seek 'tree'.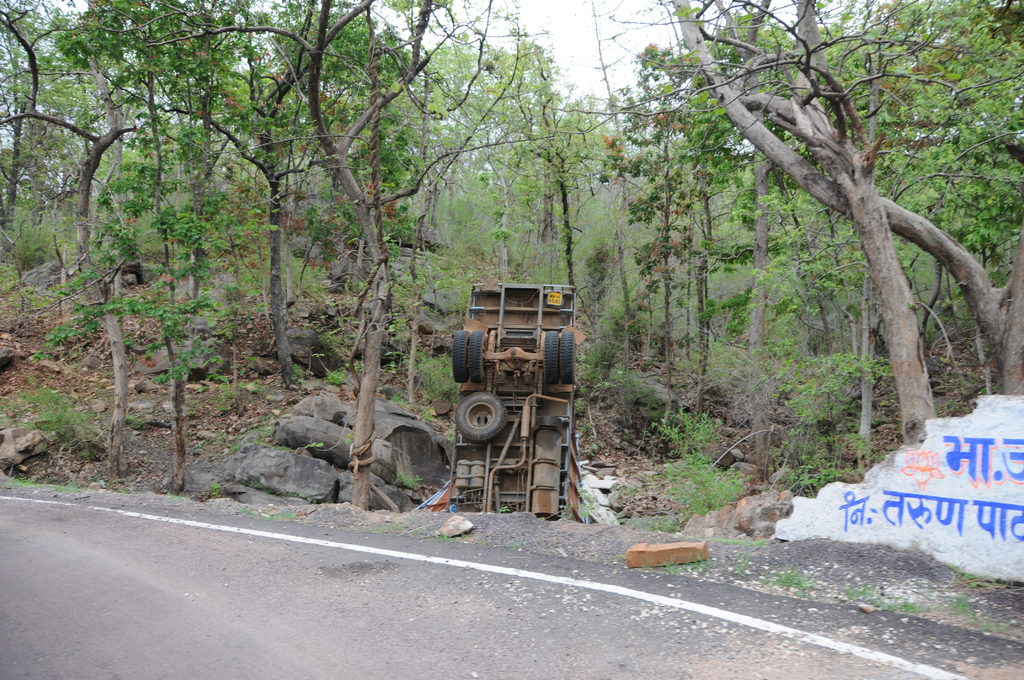
rect(624, 0, 981, 468).
